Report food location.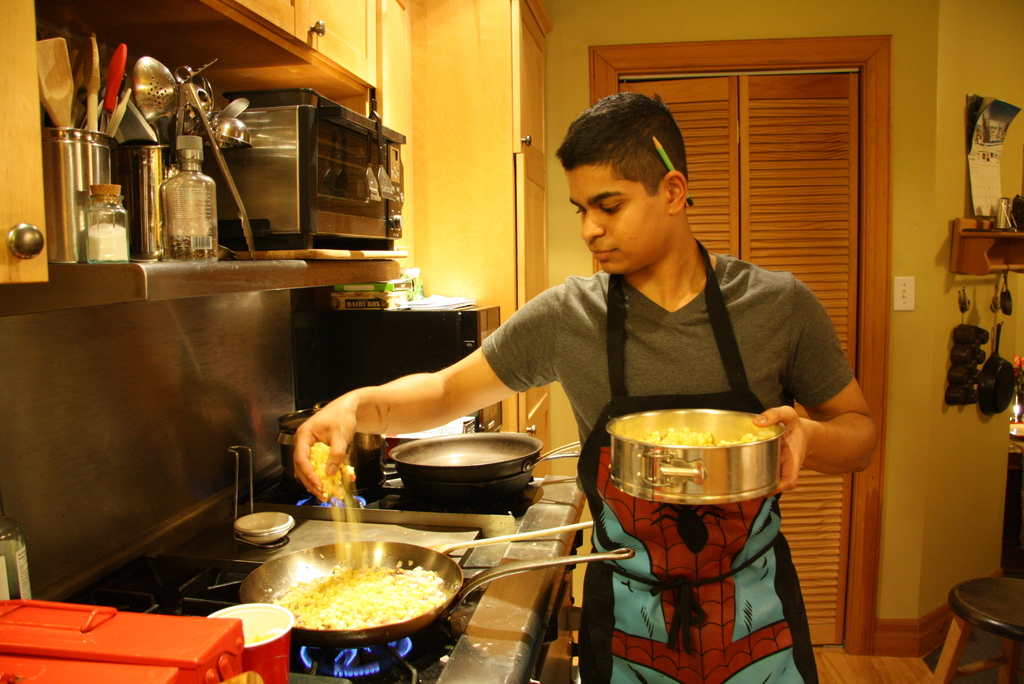
Report: <box>86,222,126,264</box>.
